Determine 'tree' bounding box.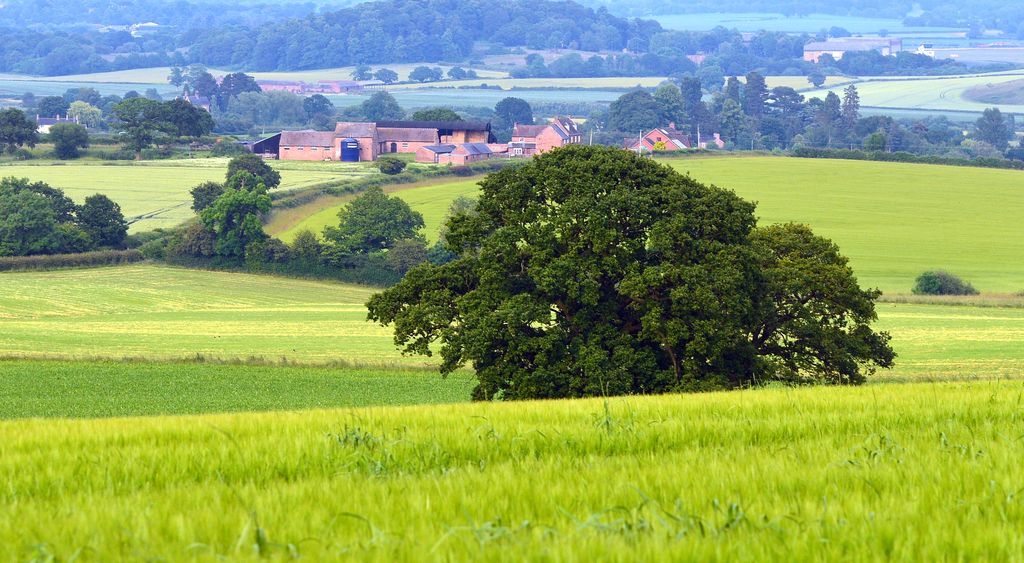
Determined: <region>494, 95, 532, 137</region>.
